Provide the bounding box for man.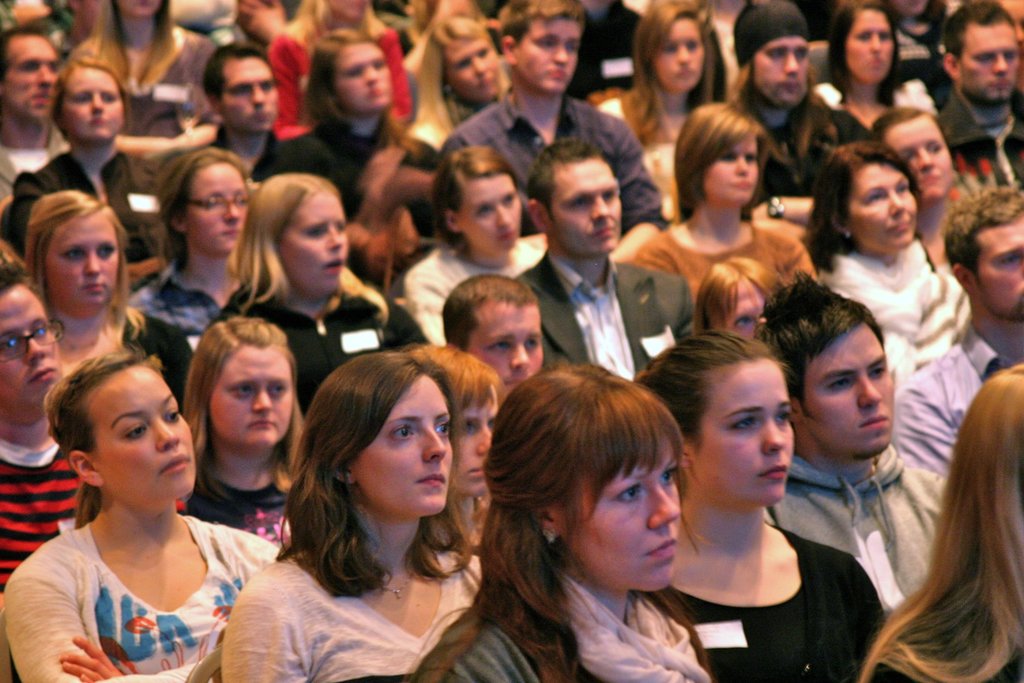
bbox=[190, 56, 314, 179].
